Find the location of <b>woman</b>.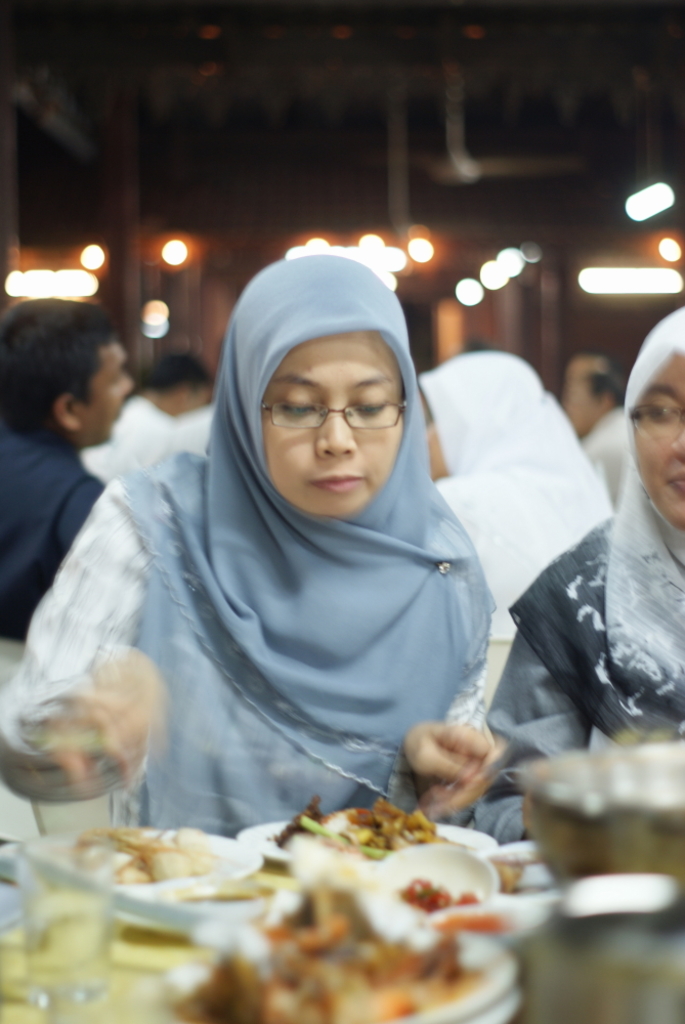
Location: (left=456, top=305, right=684, bottom=840).
